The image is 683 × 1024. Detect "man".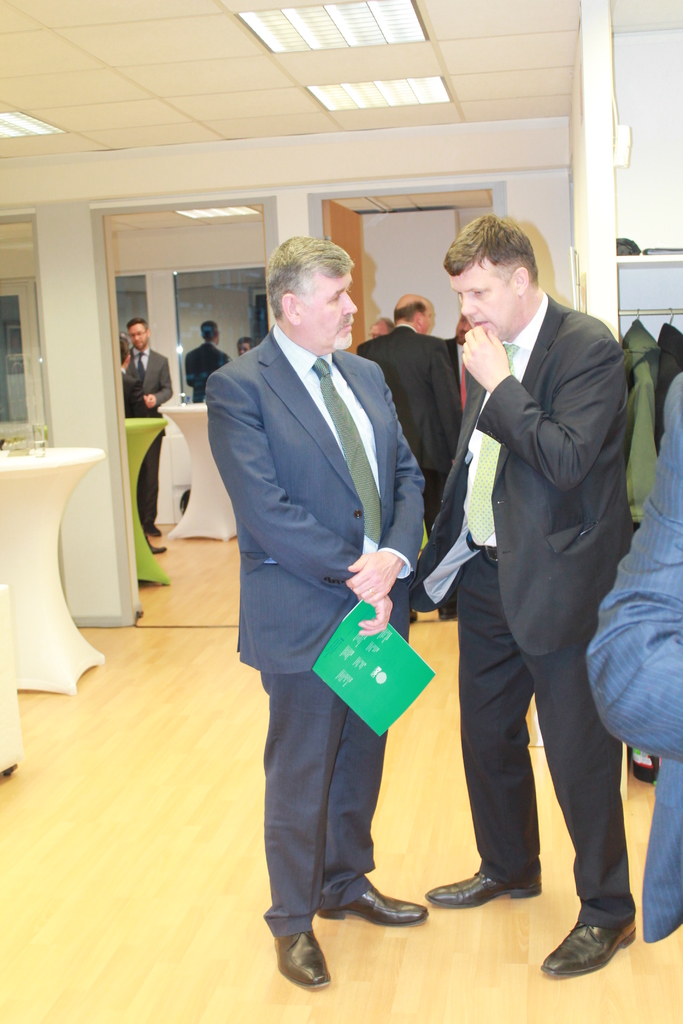
Detection: l=356, t=292, r=456, b=620.
